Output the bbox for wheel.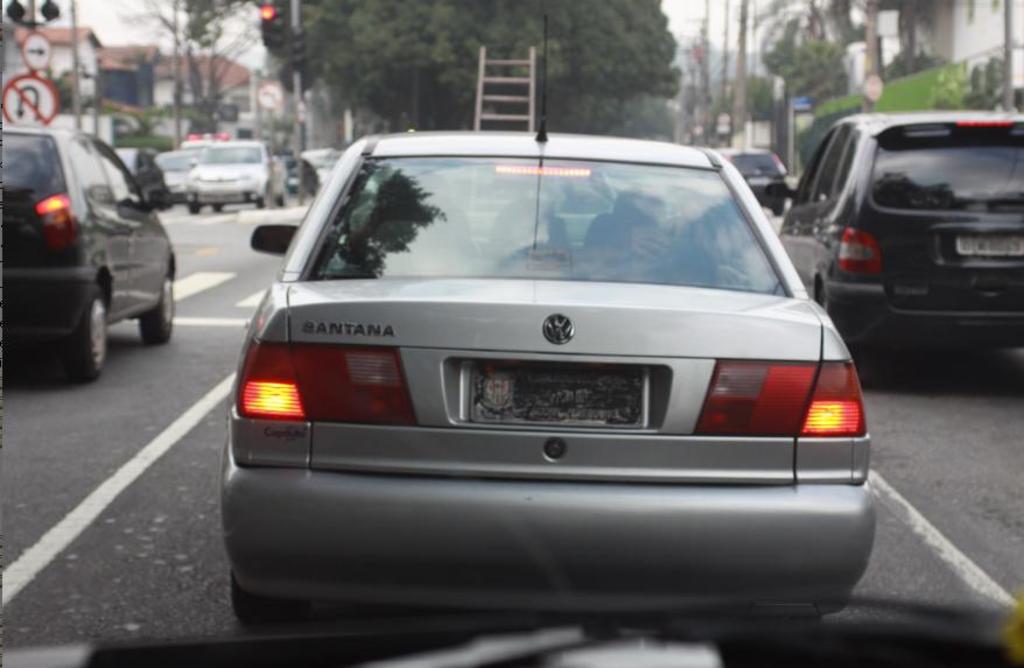
61, 287, 106, 384.
